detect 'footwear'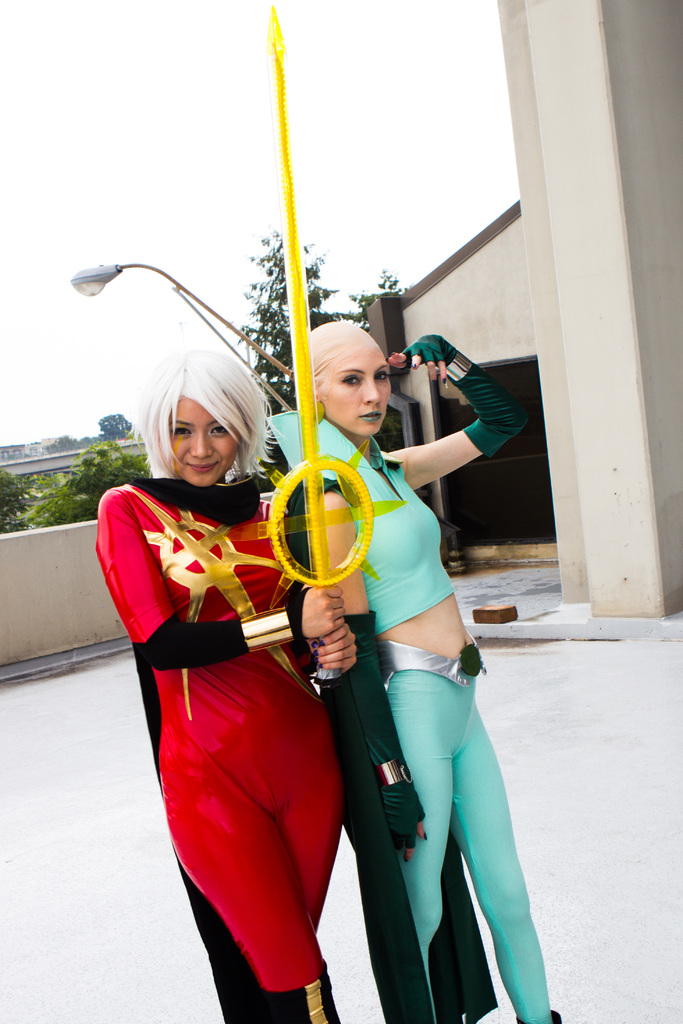
crop(516, 1011, 564, 1023)
